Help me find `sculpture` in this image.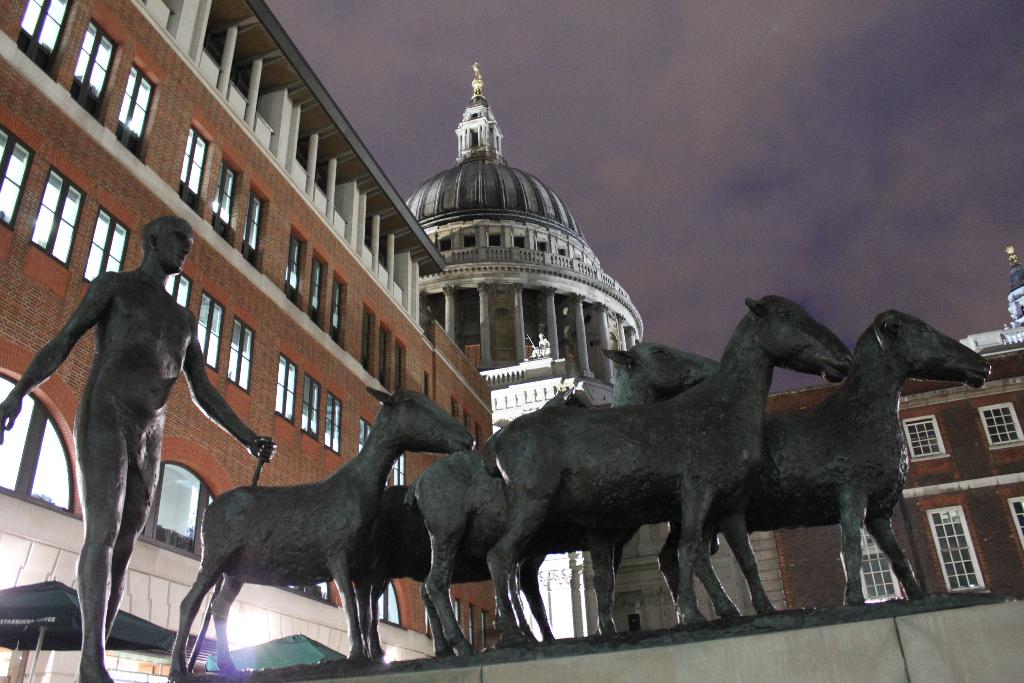
Found it: 689 304 986 623.
